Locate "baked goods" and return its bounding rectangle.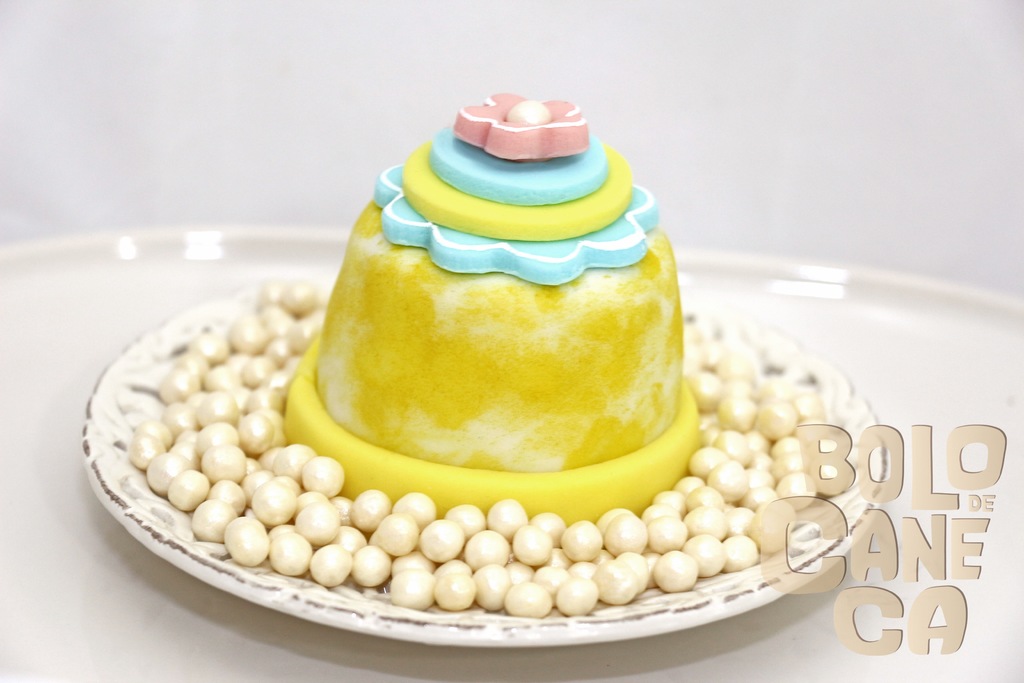
{"left": 286, "top": 99, "right": 685, "bottom": 589}.
